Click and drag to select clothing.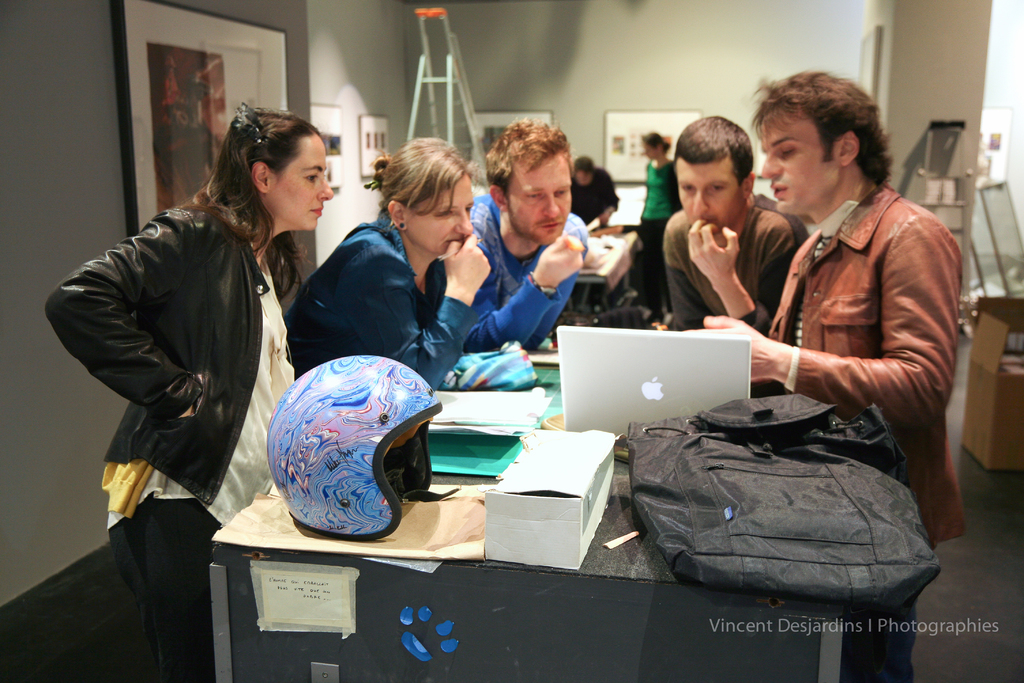
Selection: 44/189/299/532.
